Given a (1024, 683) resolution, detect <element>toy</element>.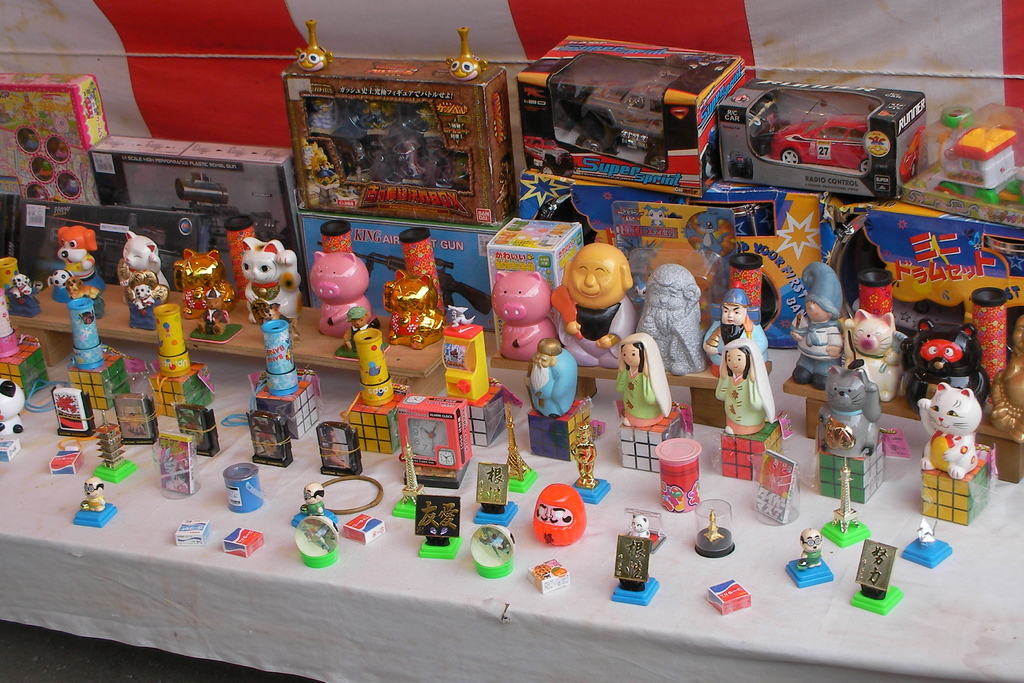
BBox(917, 383, 984, 478).
